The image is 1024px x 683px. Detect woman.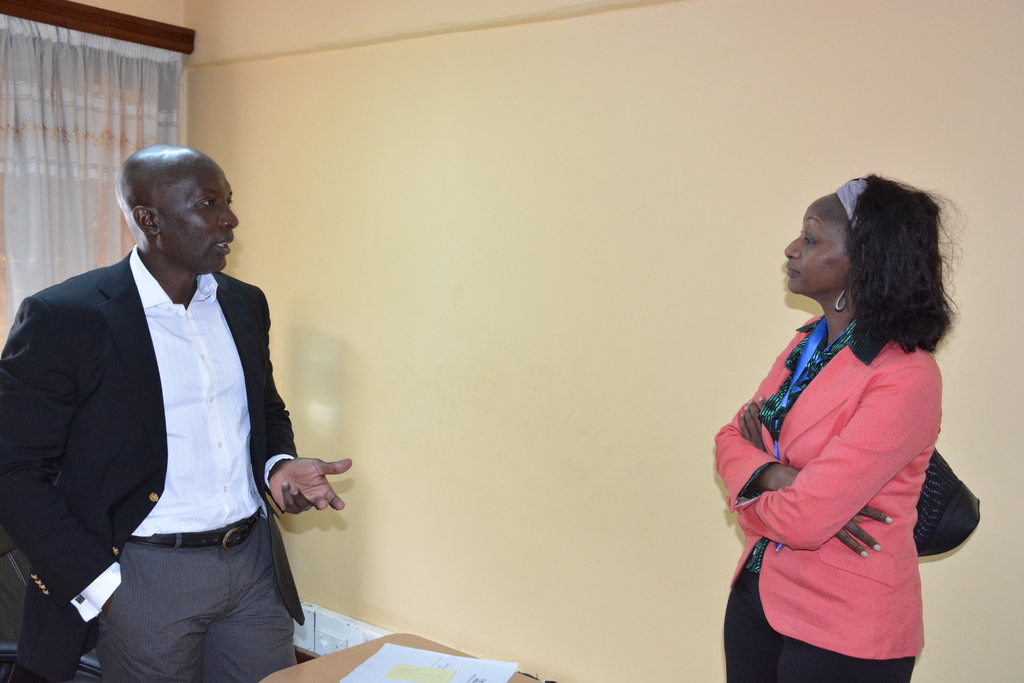
Detection: [705, 162, 977, 682].
